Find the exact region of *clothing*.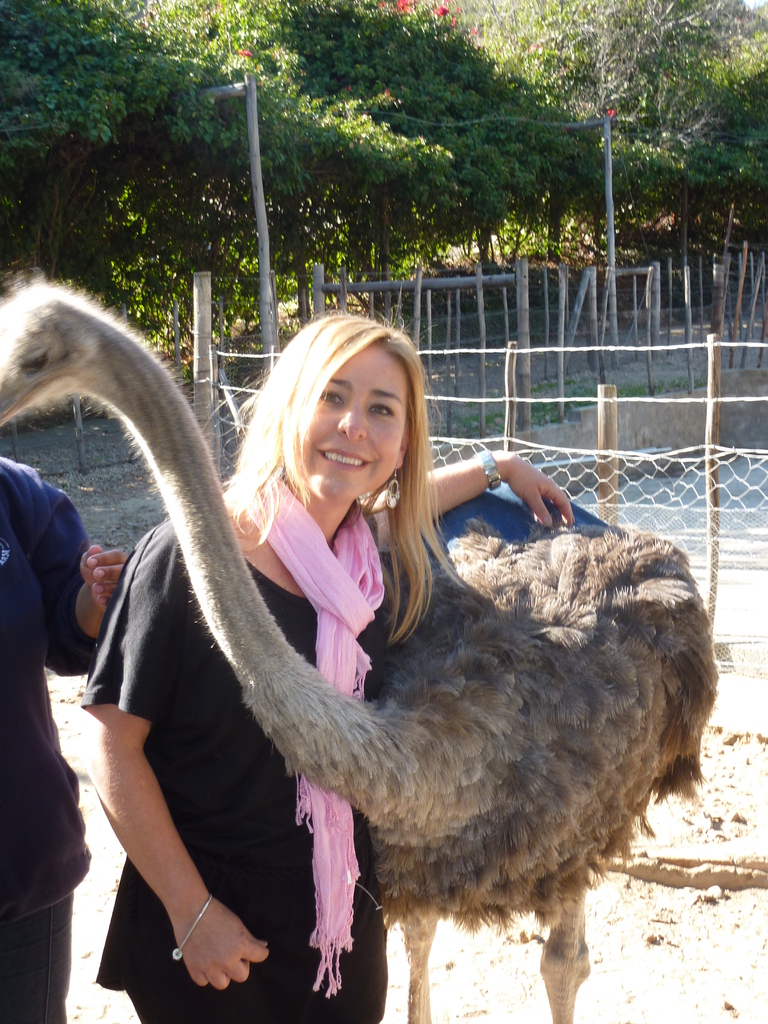
Exact region: (x1=67, y1=489, x2=403, y2=1023).
